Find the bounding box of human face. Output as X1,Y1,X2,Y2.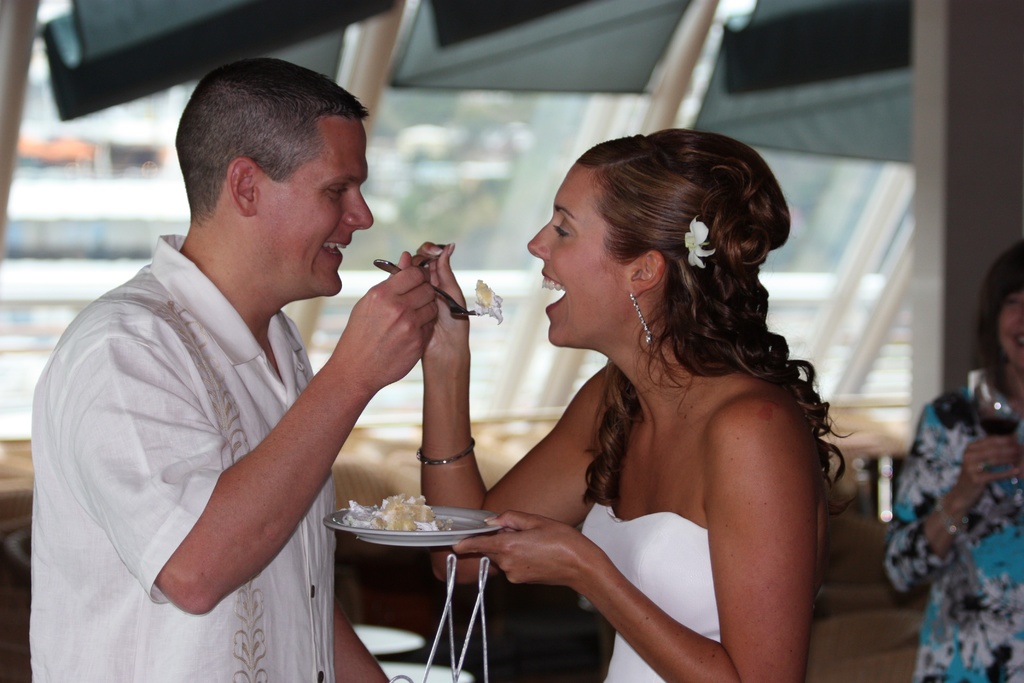
524,163,630,347.
